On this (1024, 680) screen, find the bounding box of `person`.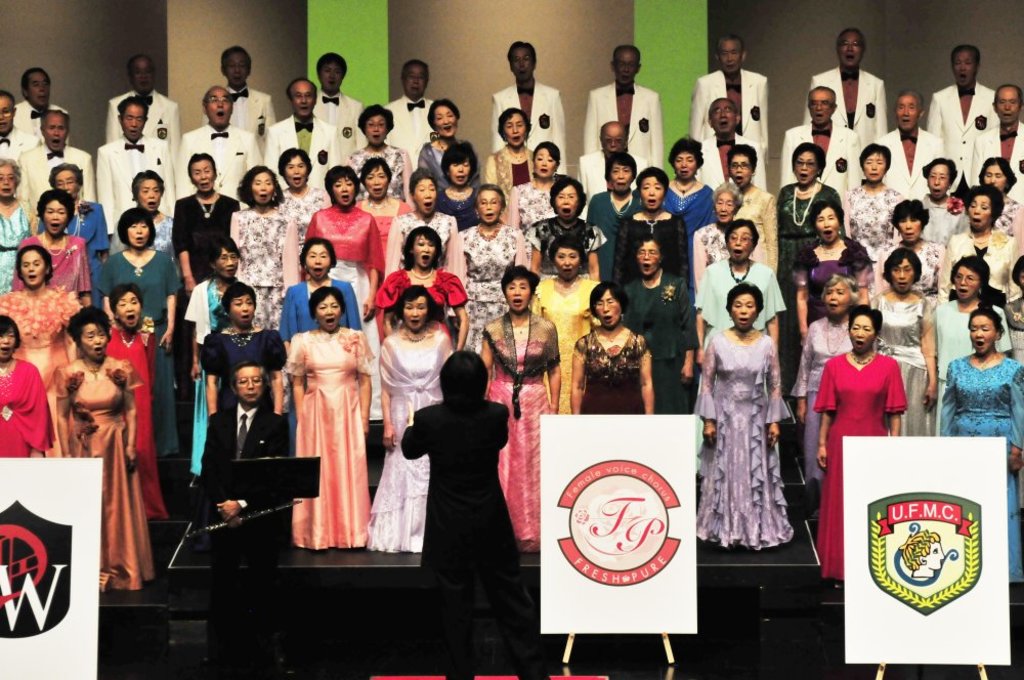
Bounding box: x1=378 y1=229 x2=468 y2=347.
